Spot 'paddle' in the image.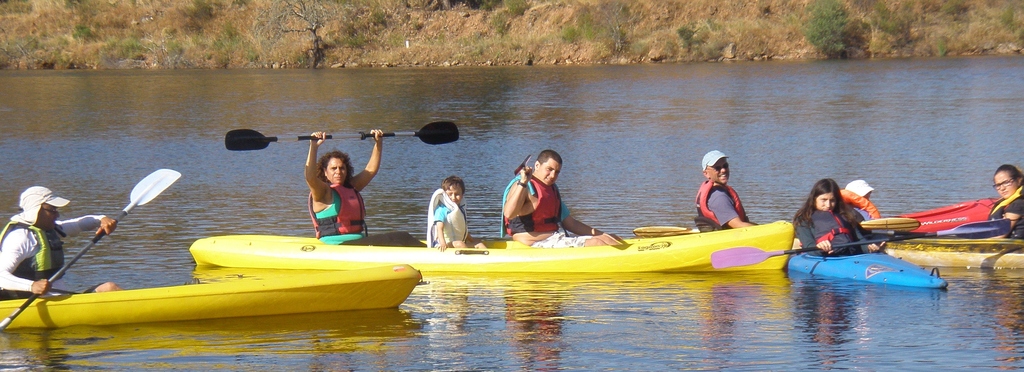
'paddle' found at detection(625, 224, 716, 242).
